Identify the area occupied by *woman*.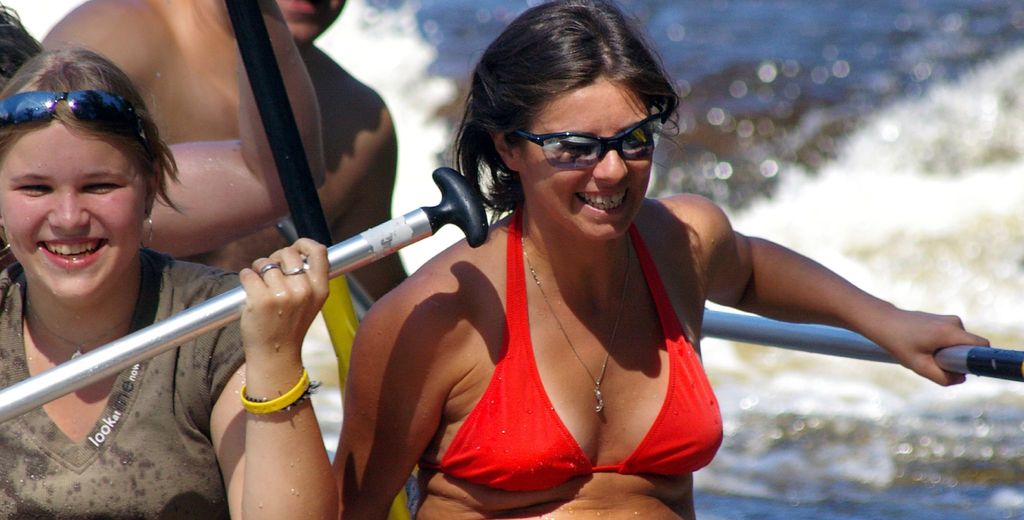
Area: 0/46/349/519.
